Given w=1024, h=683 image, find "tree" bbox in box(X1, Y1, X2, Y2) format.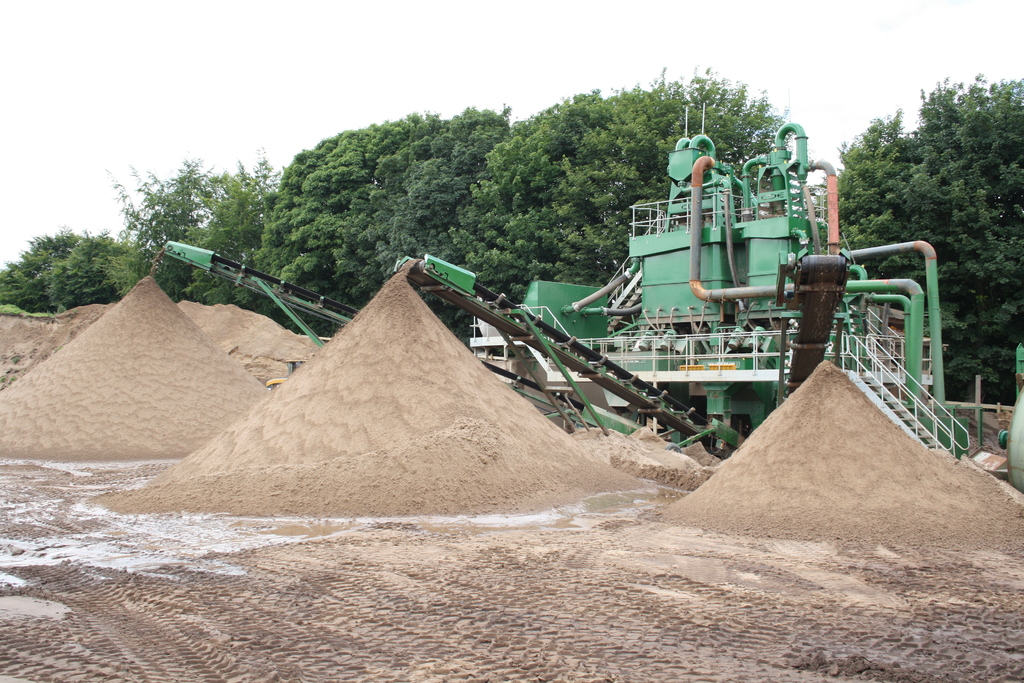
box(0, 227, 117, 320).
